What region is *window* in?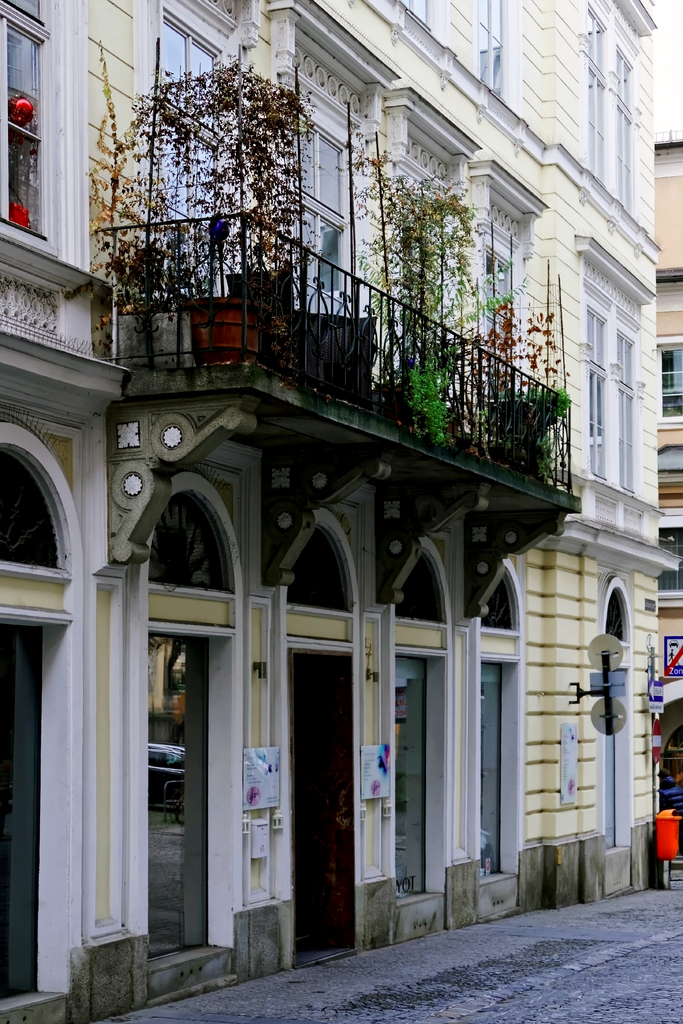
box=[482, 244, 520, 415].
